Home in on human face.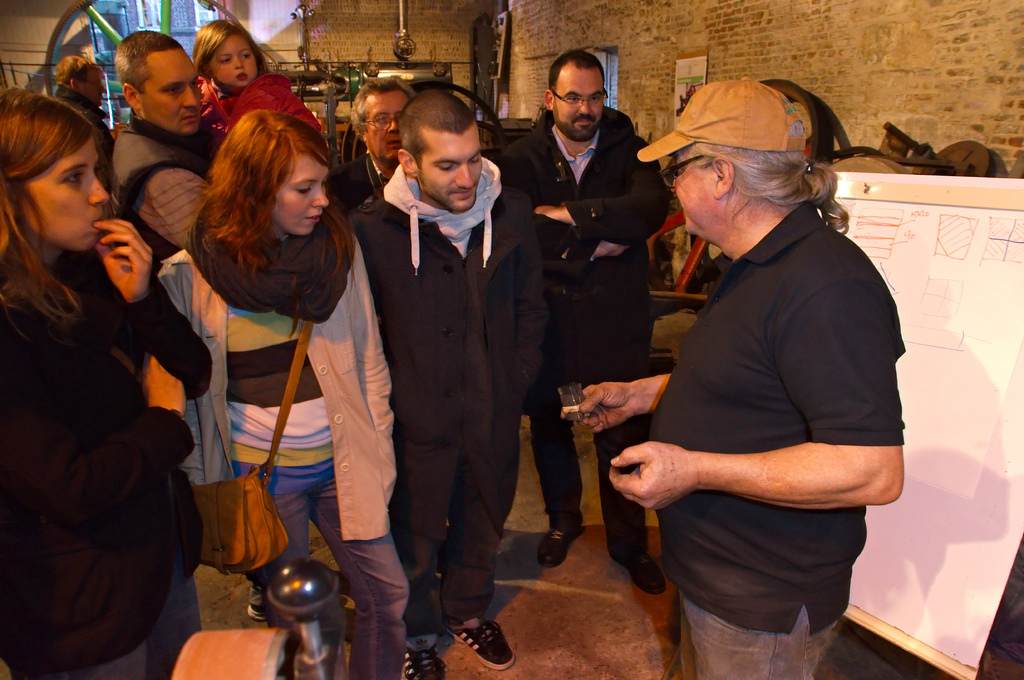
Homed in at Rect(136, 43, 198, 130).
